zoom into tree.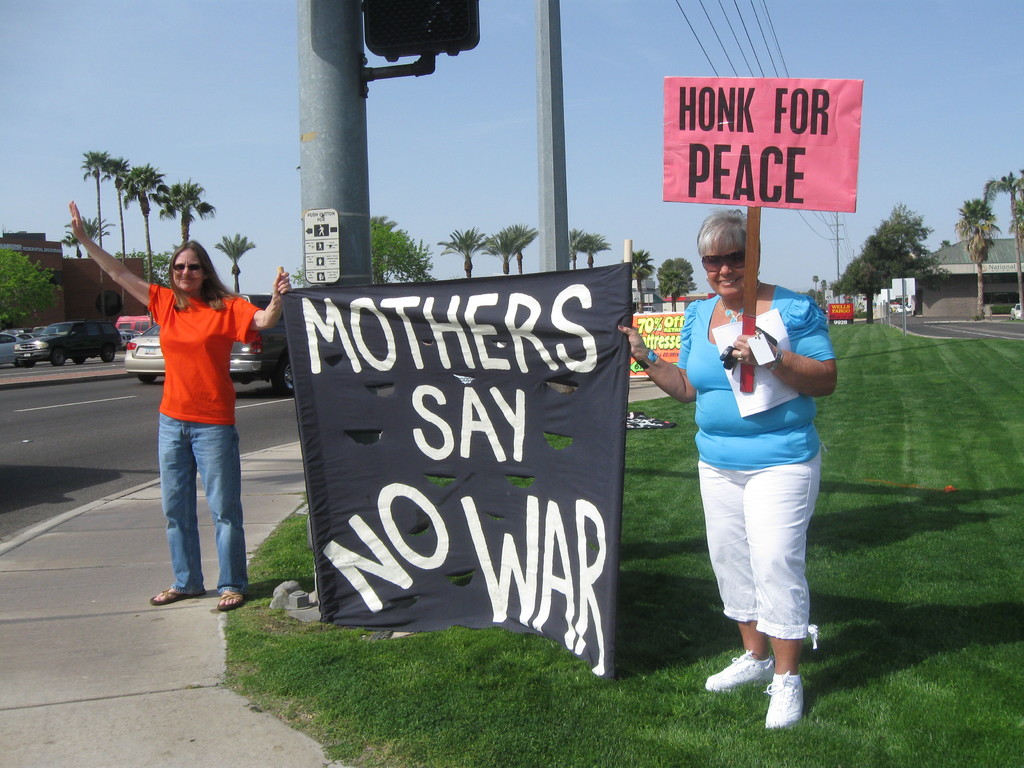
Zoom target: {"x1": 123, "y1": 157, "x2": 161, "y2": 283}.
